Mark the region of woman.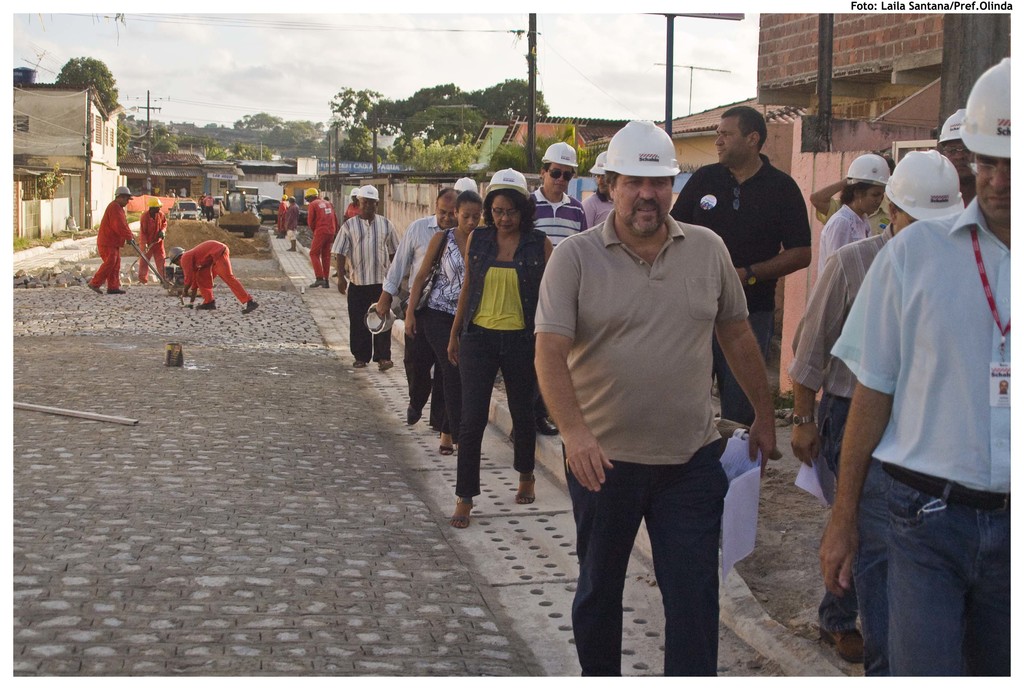
Region: [409, 192, 492, 460].
